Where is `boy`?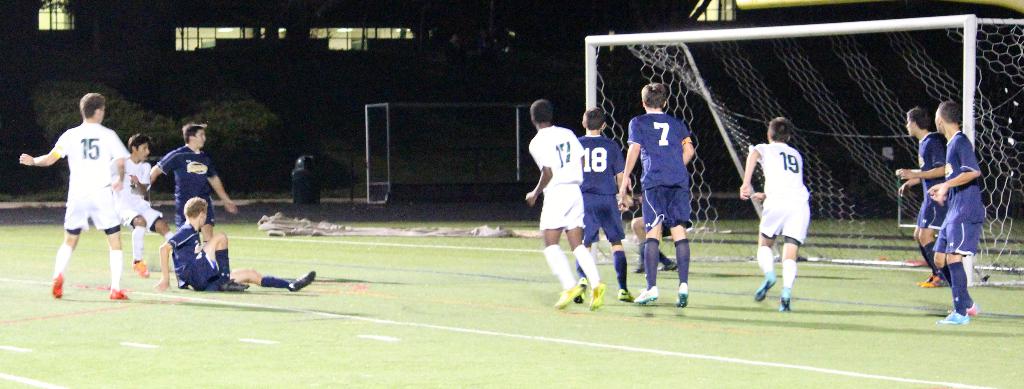
130,117,178,281.
